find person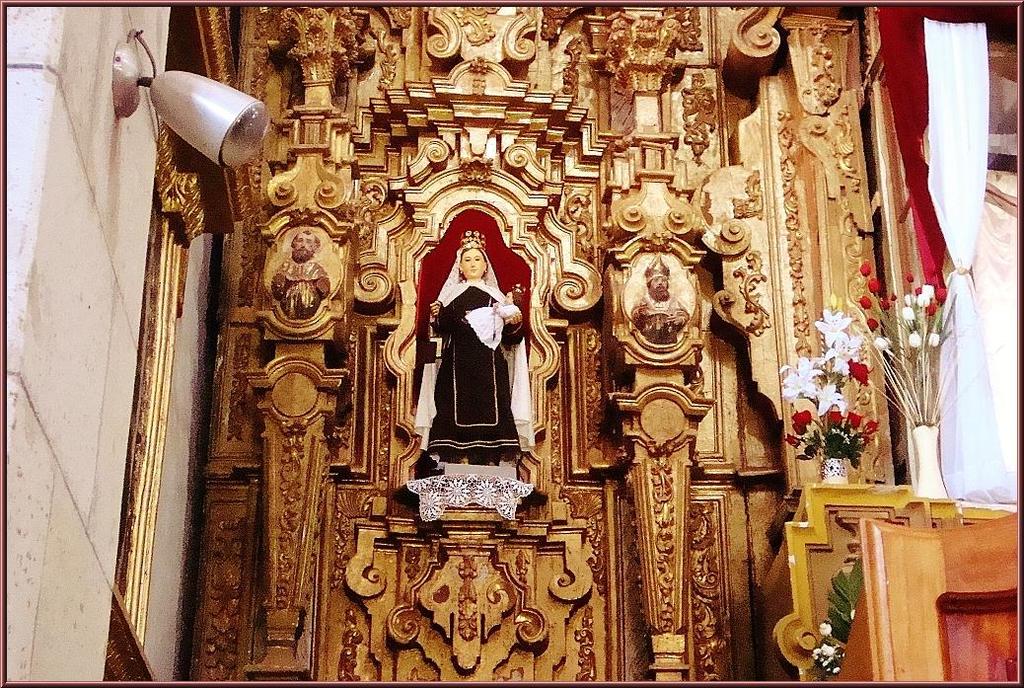
l=463, t=283, r=520, b=348
